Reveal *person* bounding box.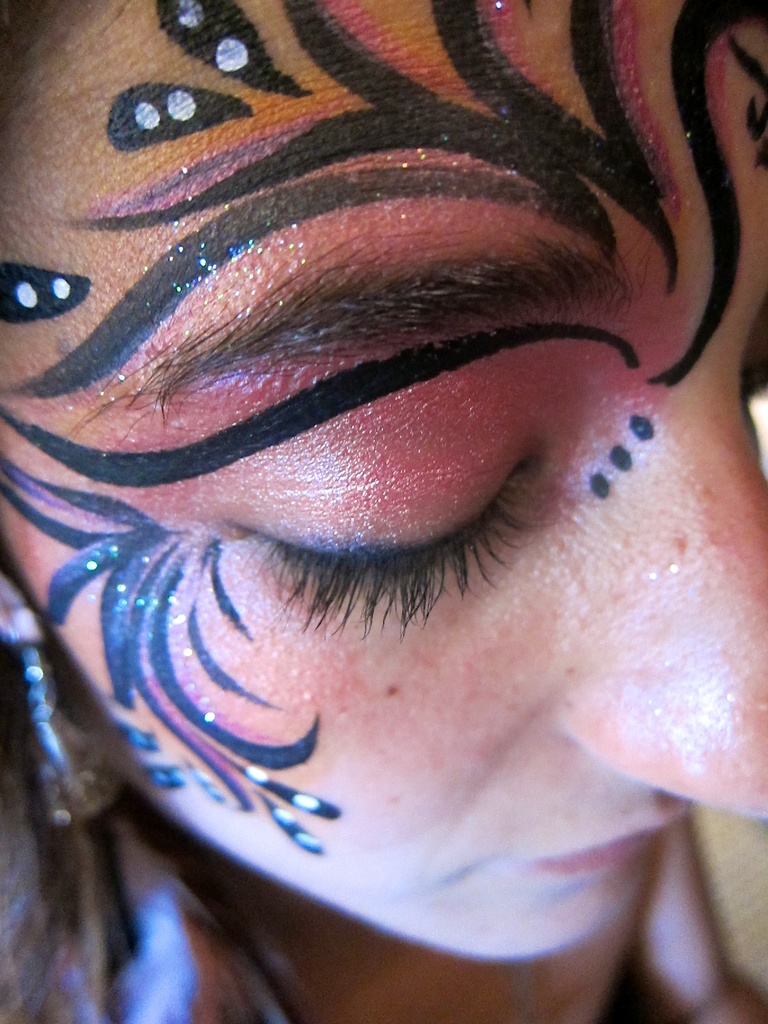
Revealed: l=1, t=0, r=767, b=1023.
